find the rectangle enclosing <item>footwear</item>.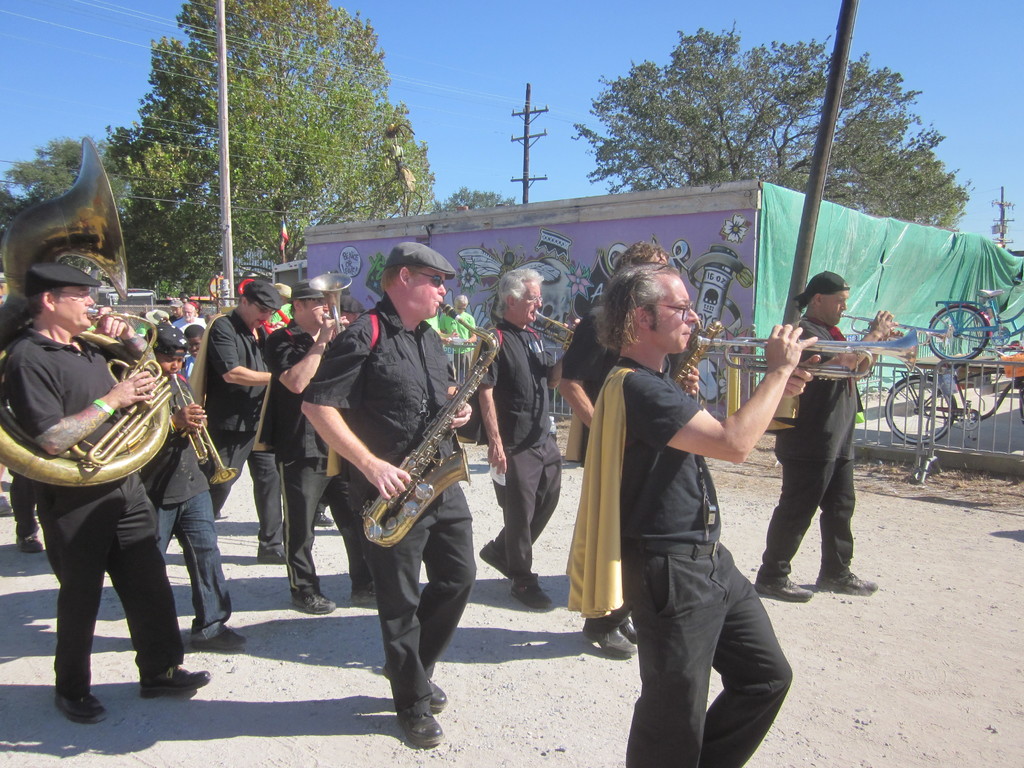
316,511,336,527.
